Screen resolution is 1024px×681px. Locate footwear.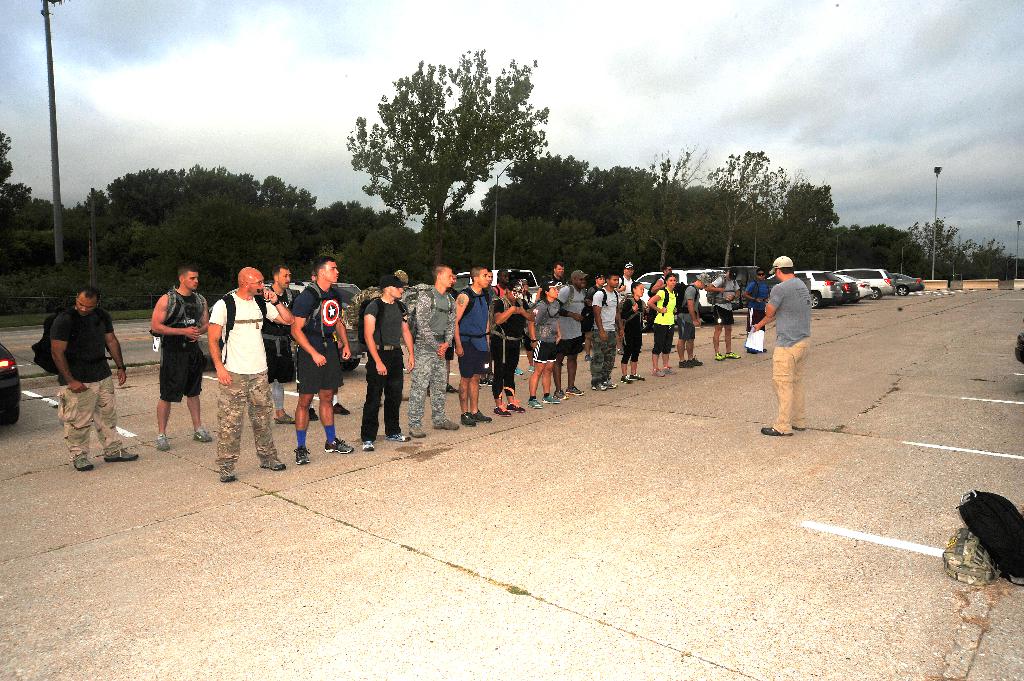
pyautogui.locateOnScreen(760, 424, 791, 437).
